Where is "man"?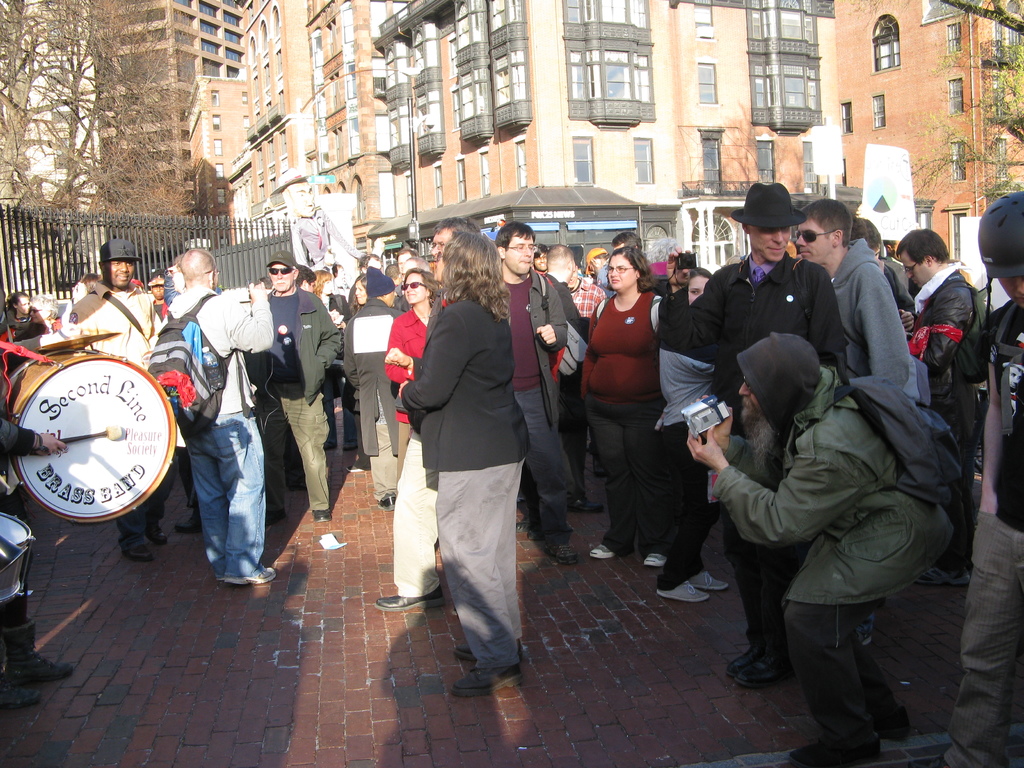
498 220 574 569.
